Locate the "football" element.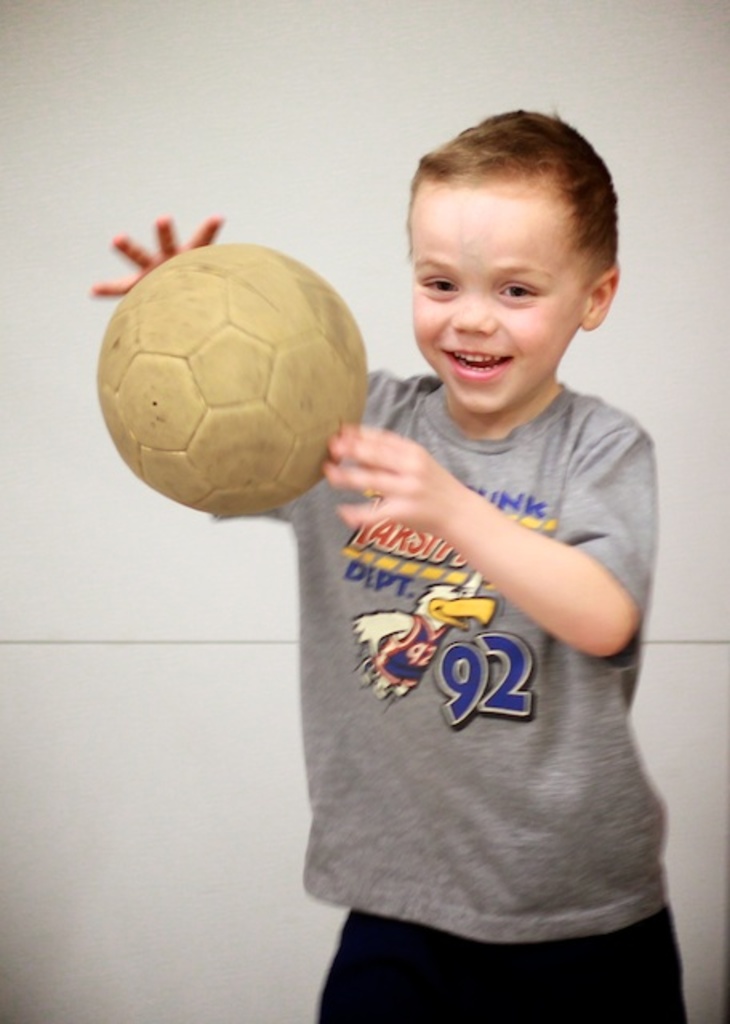
Element bbox: {"x1": 90, "y1": 238, "x2": 379, "y2": 522}.
